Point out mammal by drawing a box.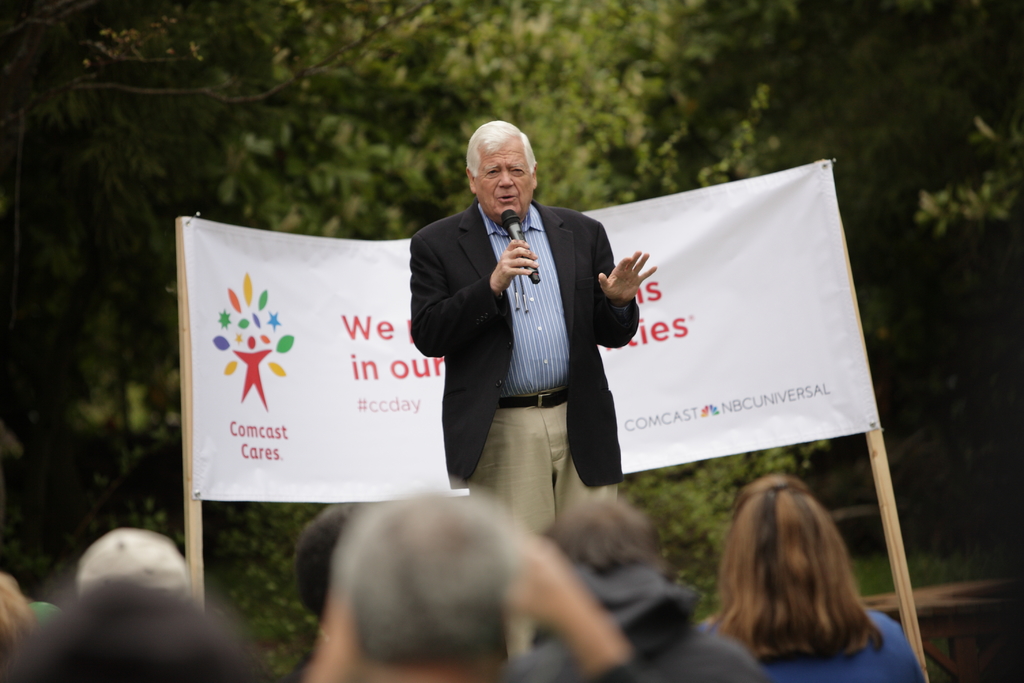
bbox=[701, 471, 899, 680].
